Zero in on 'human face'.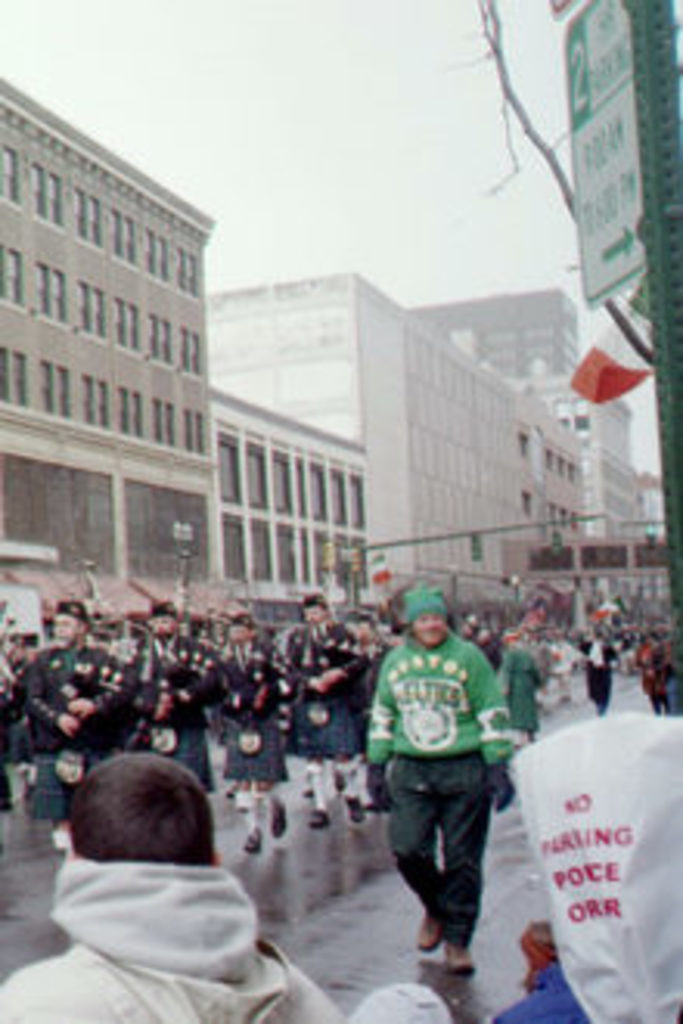
Zeroed in: x1=298, y1=605, x2=320, y2=624.
